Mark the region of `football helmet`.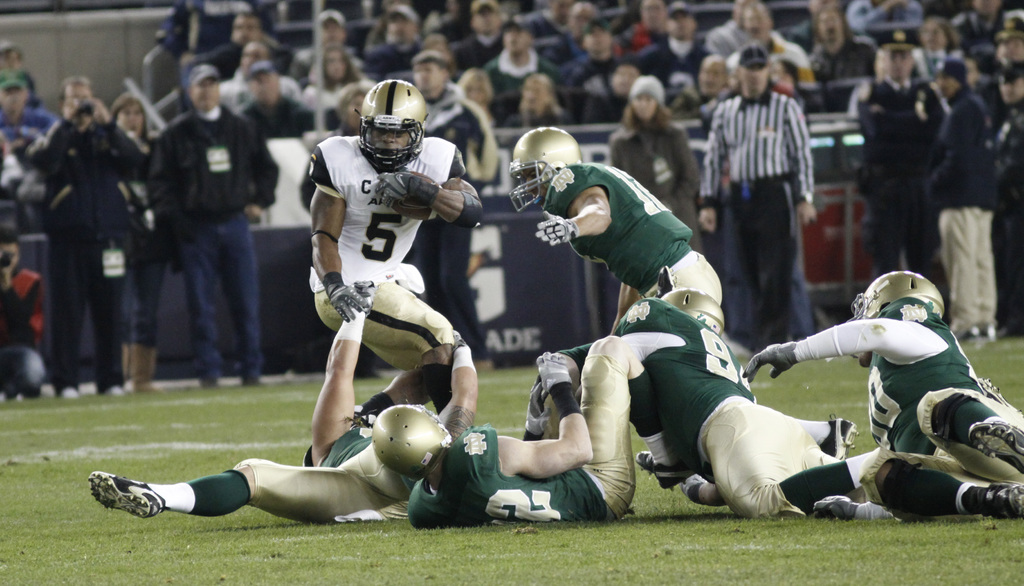
Region: region(850, 266, 950, 366).
